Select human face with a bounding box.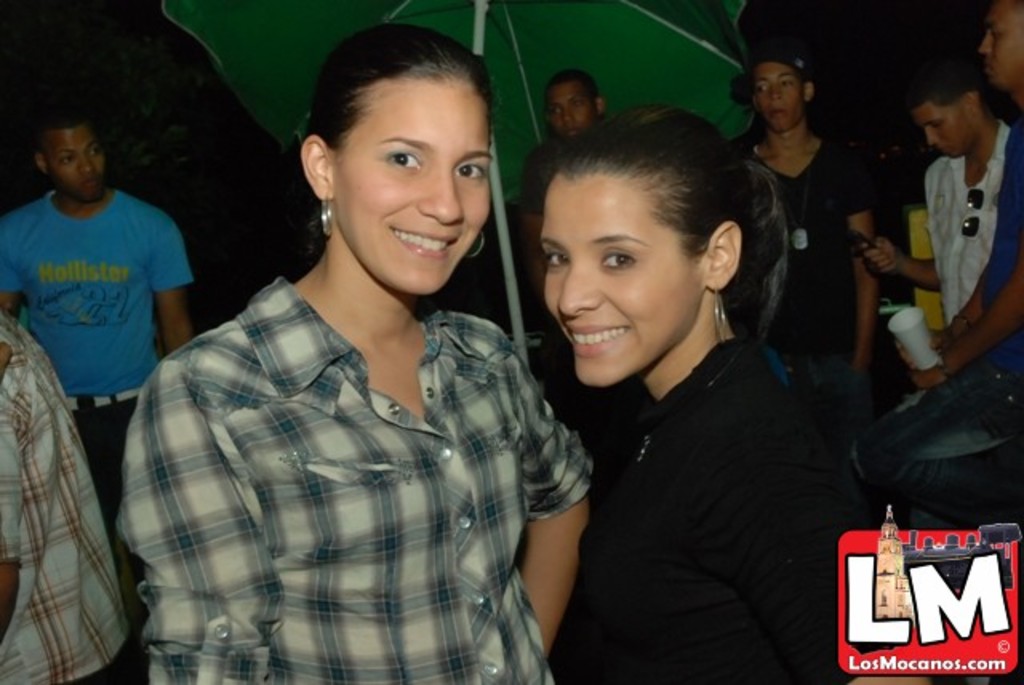
979 0 1022 88.
